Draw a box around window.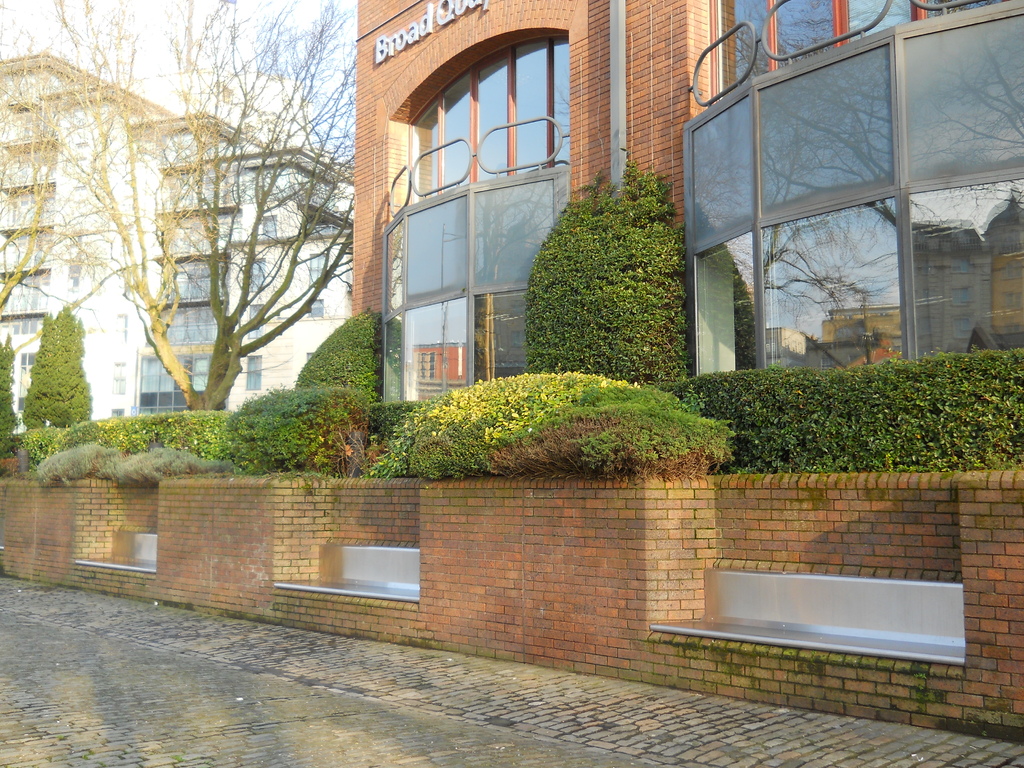
(306, 252, 327, 287).
